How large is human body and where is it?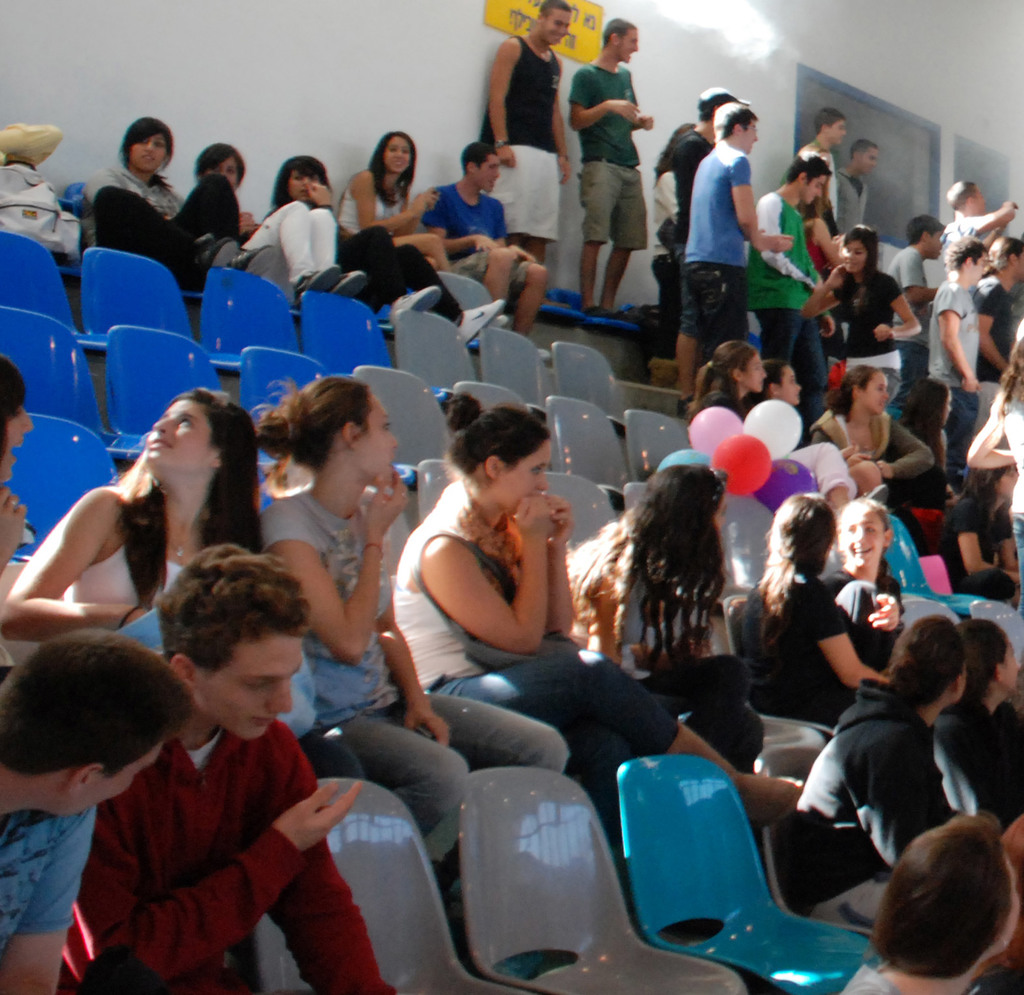
Bounding box: [left=61, top=545, right=398, bottom=994].
